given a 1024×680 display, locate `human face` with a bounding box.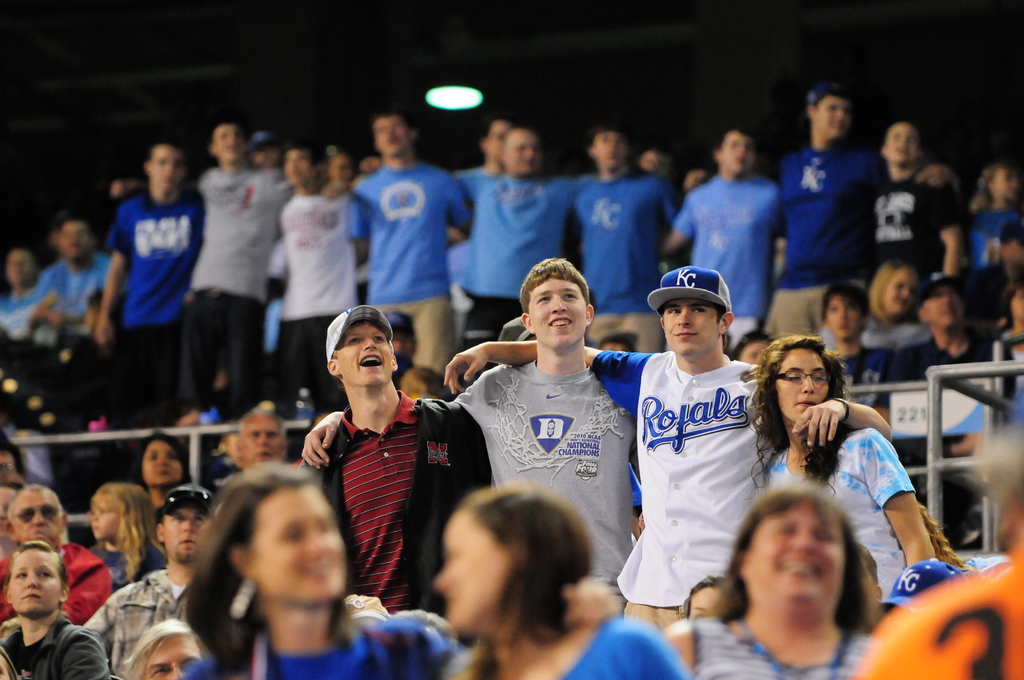
Located: region(505, 131, 542, 174).
